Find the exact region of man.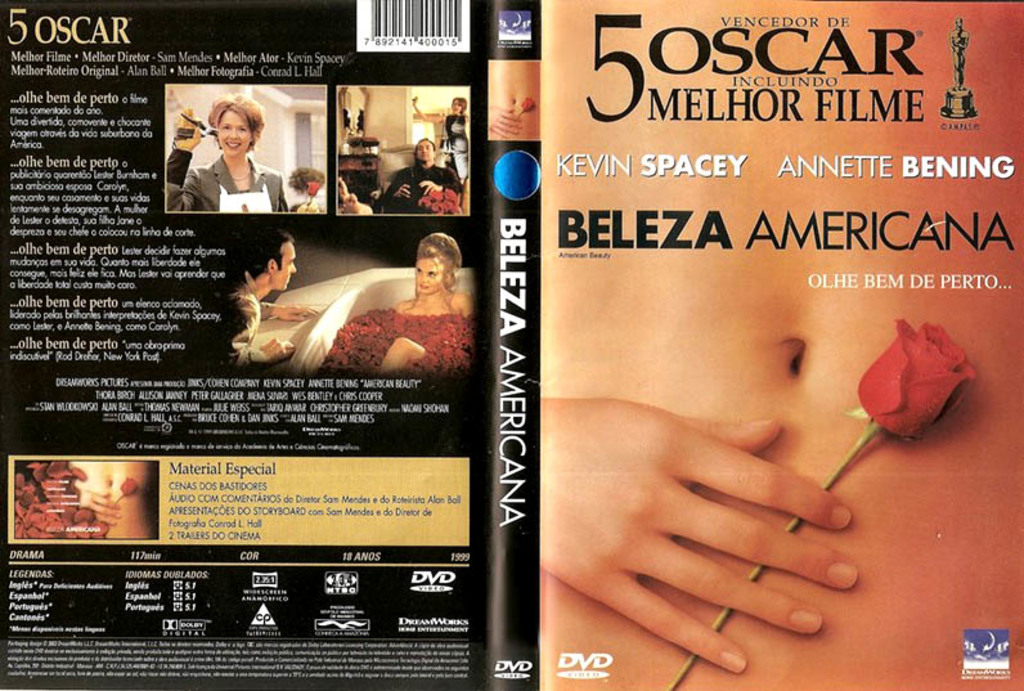
Exact region: (x1=220, y1=238, x2=297, y2=347).
